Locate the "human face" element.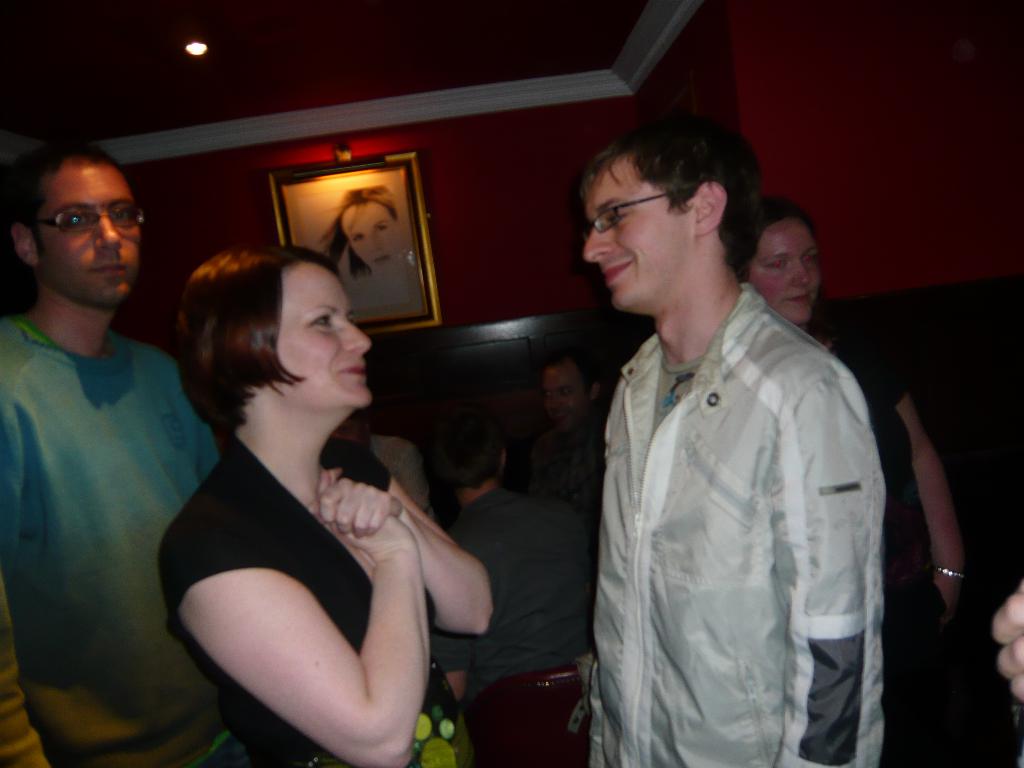
Element bbox: bbox=[583, 149, 702, 309].
